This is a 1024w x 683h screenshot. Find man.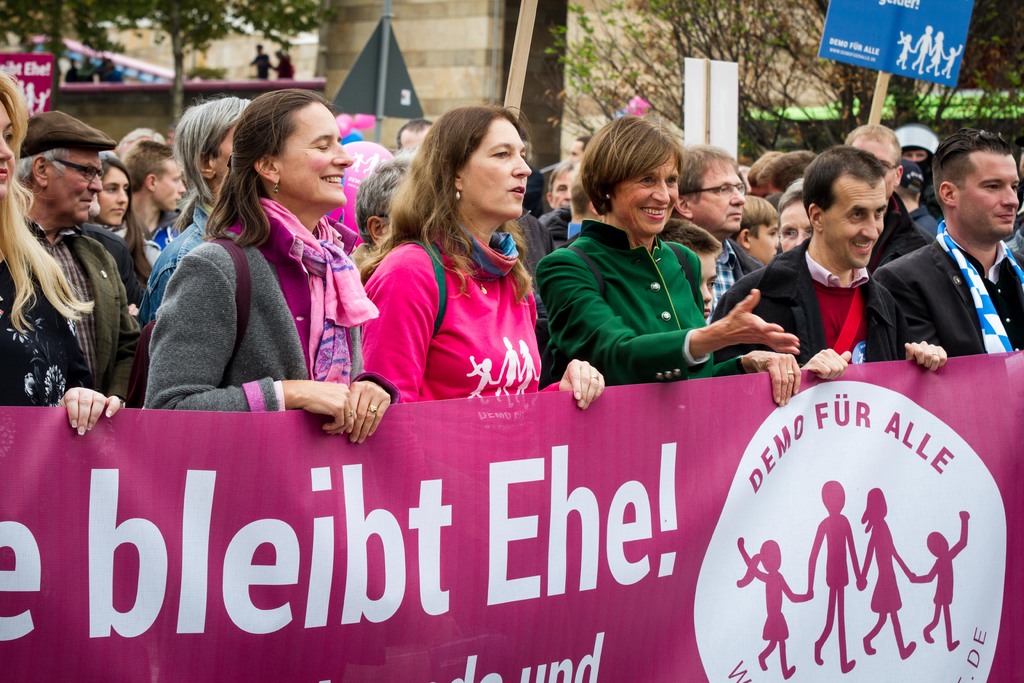
Bounding box: (left=870, top=149, right=1023, bottom=382).
